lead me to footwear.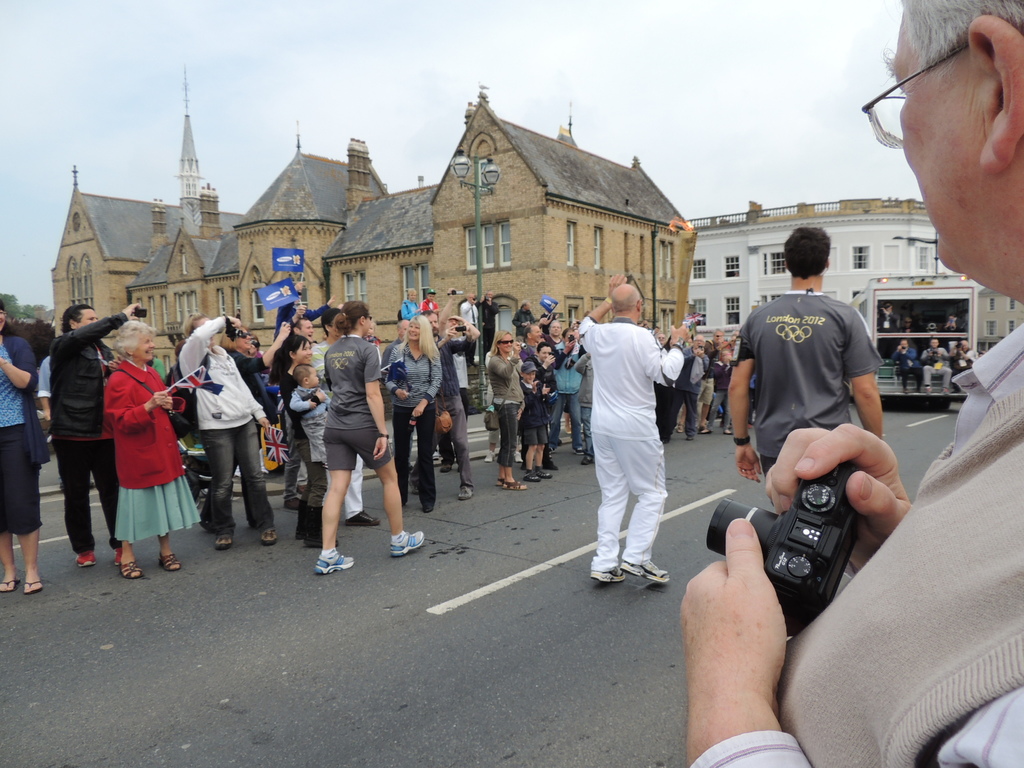
Lead to <box>25,580,41,594</box>.
